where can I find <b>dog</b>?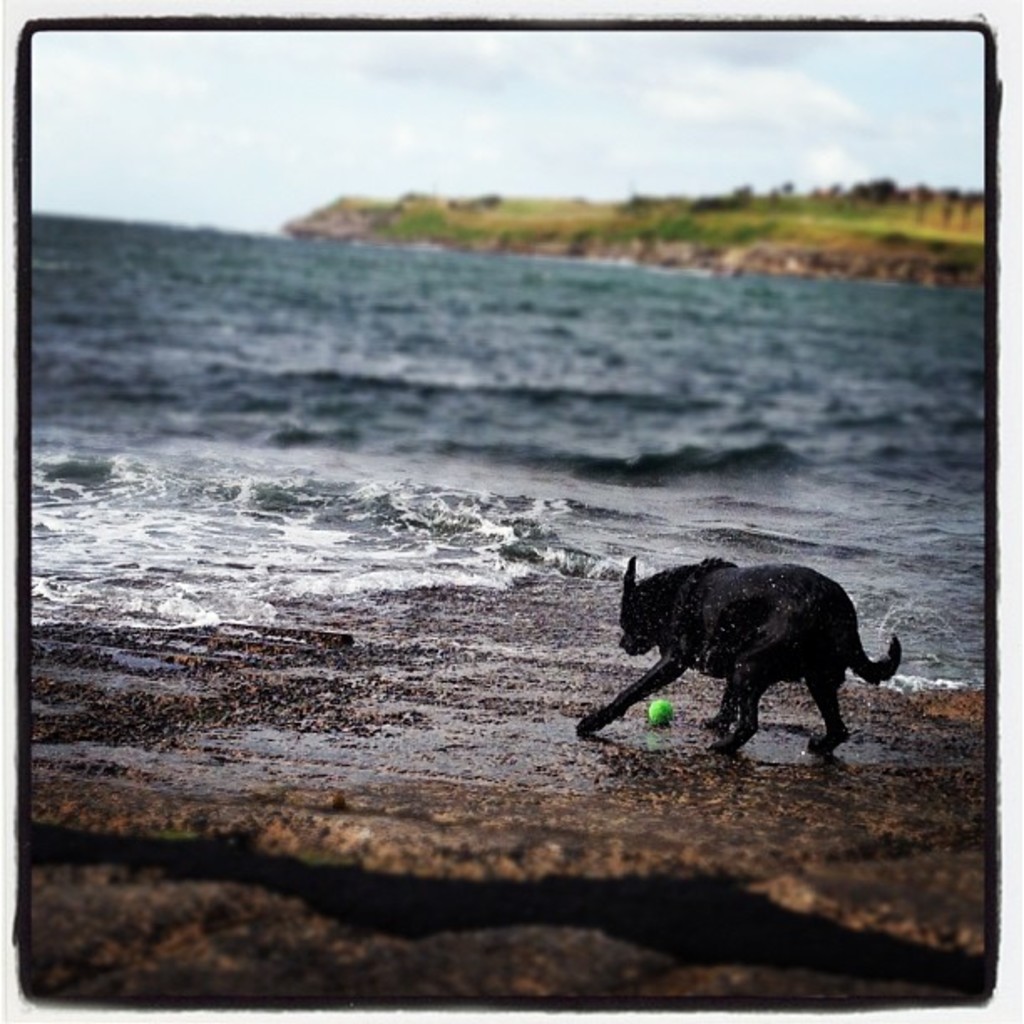
You can find it at (left=566, top=550, right=905, bottom=763).
